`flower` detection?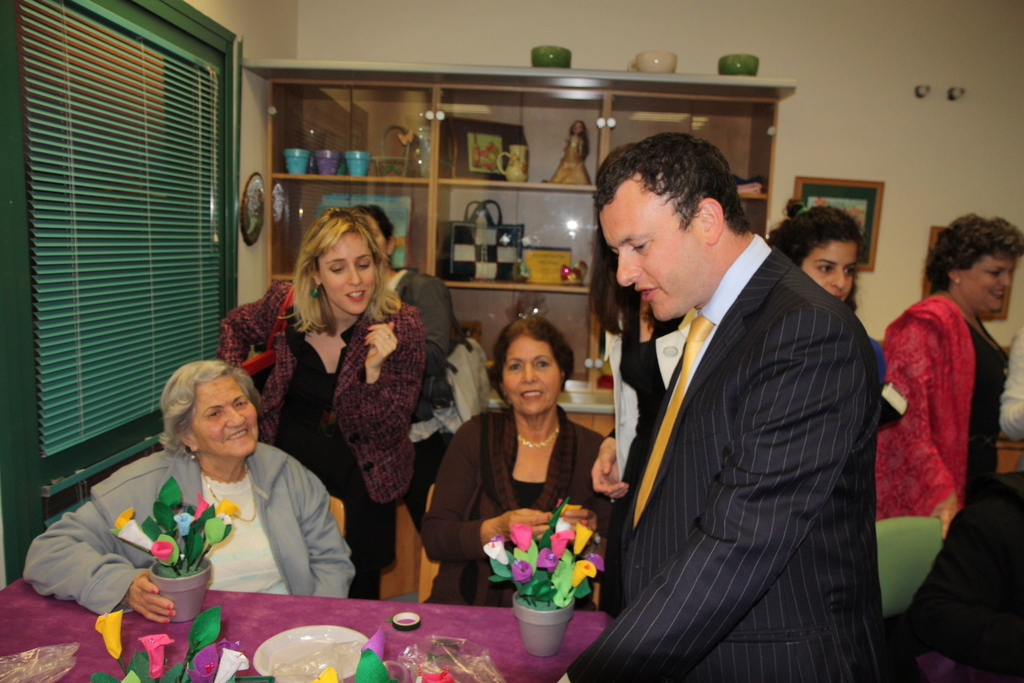
<region>92, 613, 122, 659</region>
